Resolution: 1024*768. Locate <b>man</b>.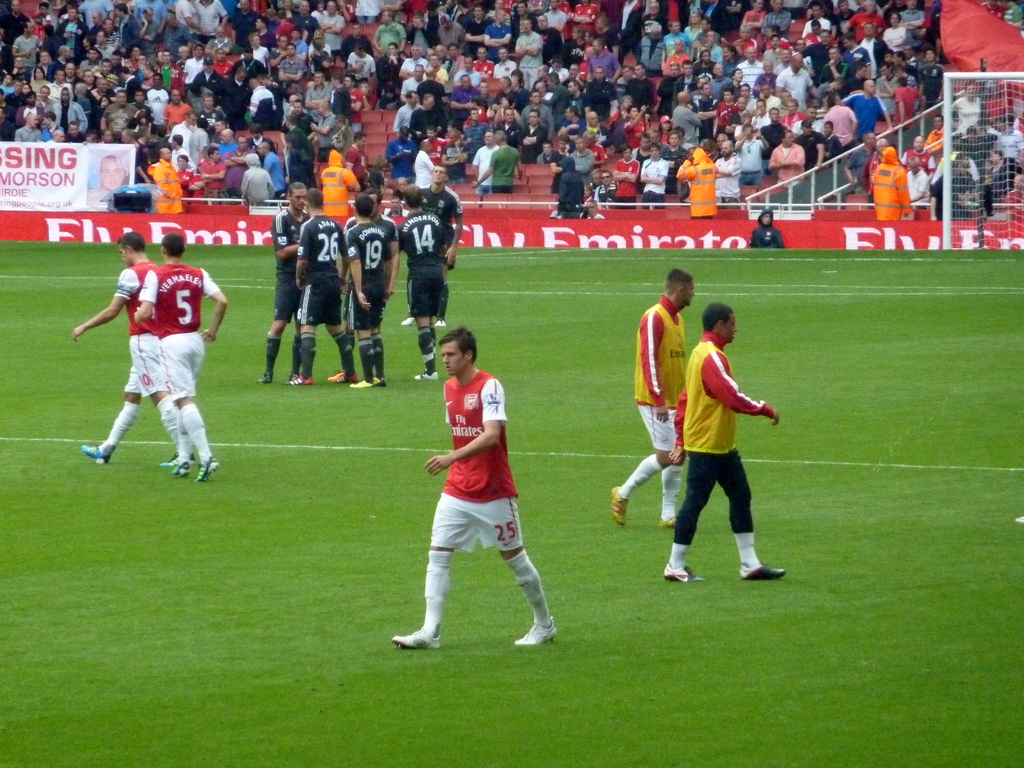
{"left": 132, "top": 233, "right": 225, "bottom": 486}.
